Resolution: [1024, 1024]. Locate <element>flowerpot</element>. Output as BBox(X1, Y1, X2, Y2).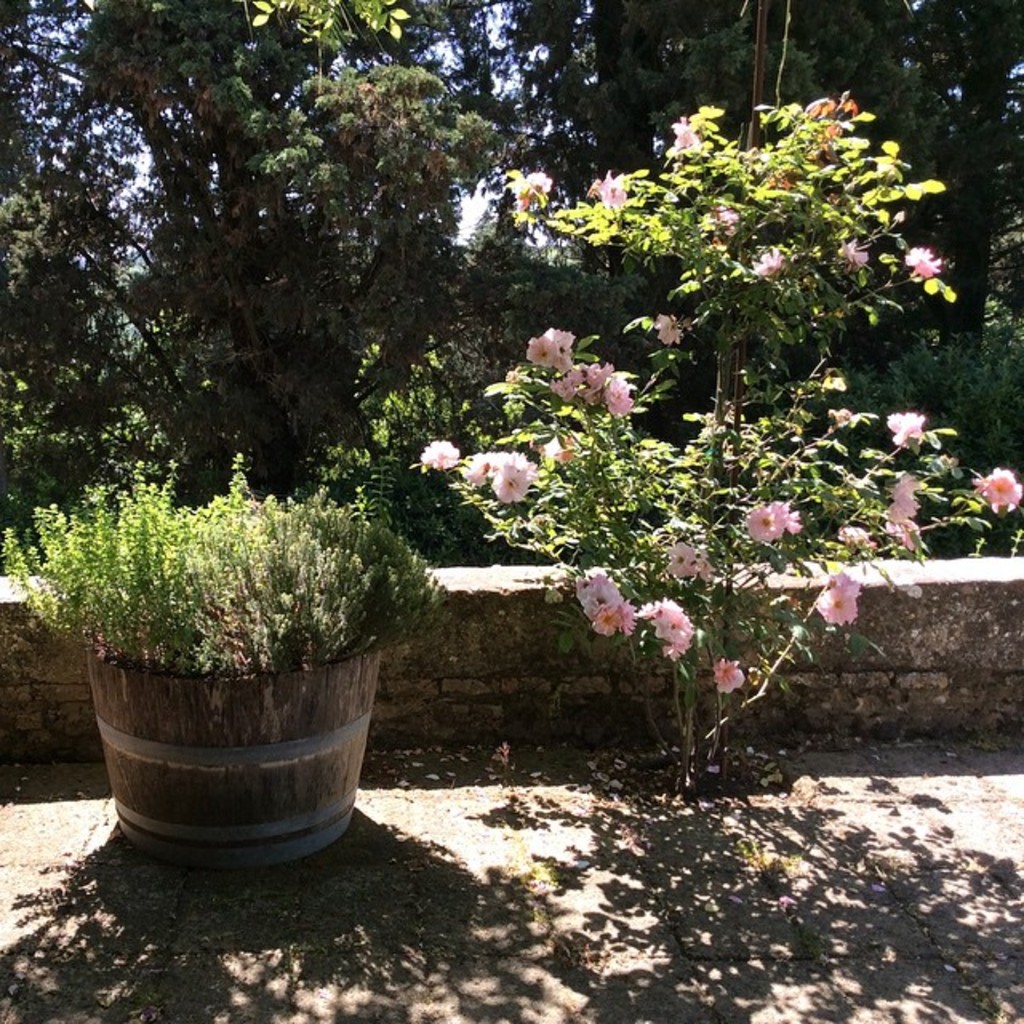
BBox(86, 632, 381, 862).
